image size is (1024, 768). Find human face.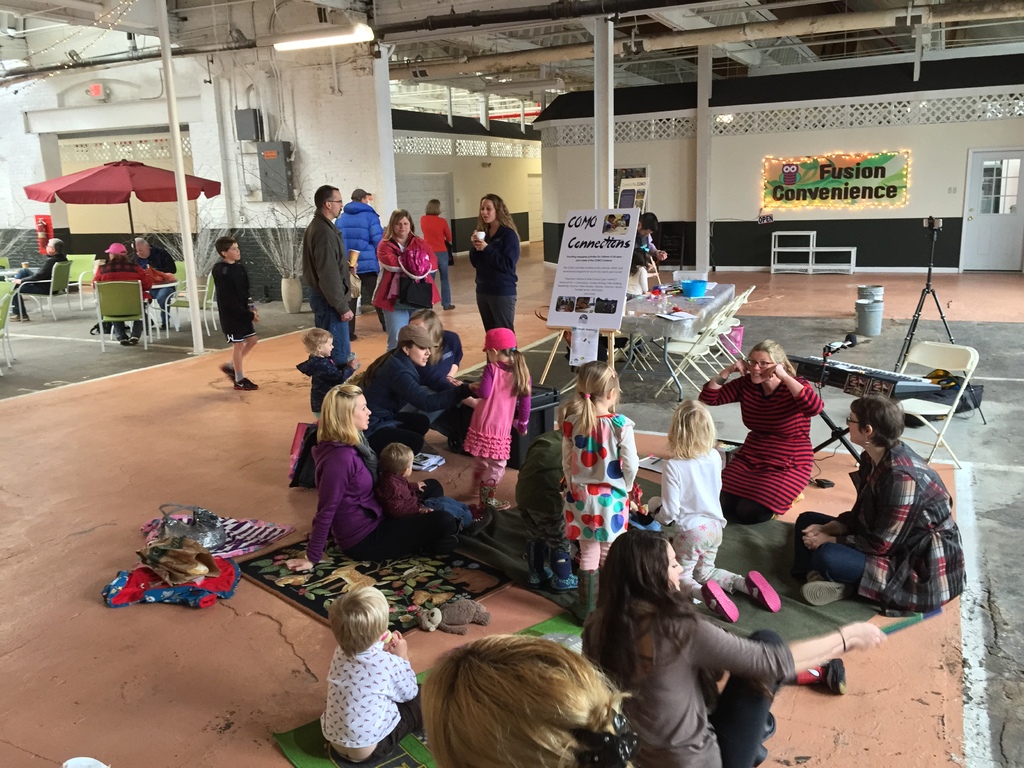
left=748, top=349, right=776, bottom=384.
